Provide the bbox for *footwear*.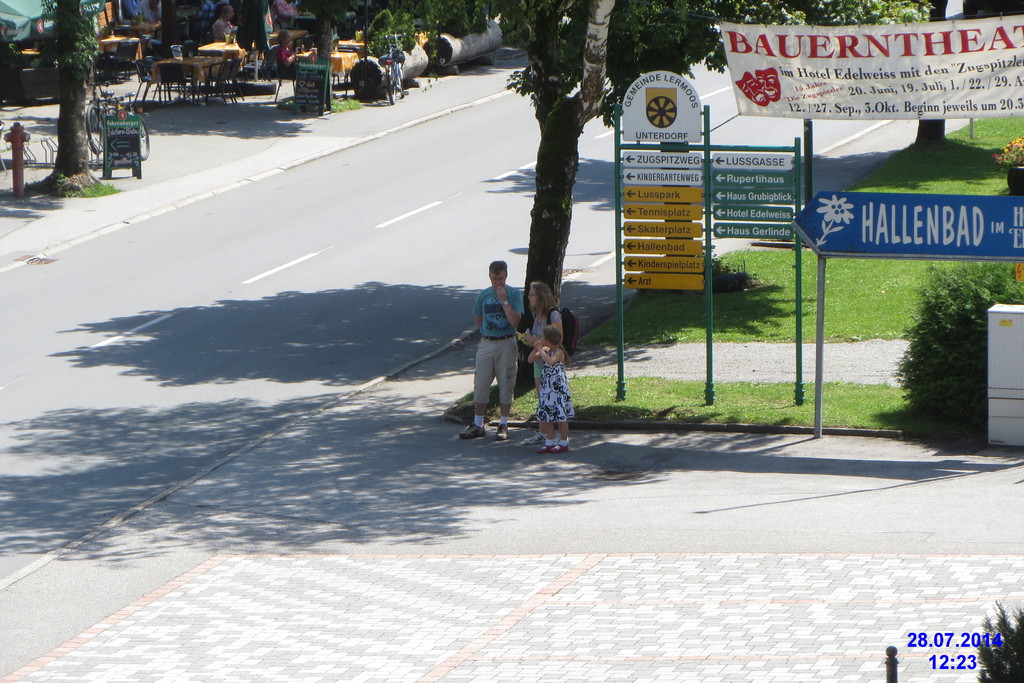
x1=459, y1=424, x2=483, y2=440.
